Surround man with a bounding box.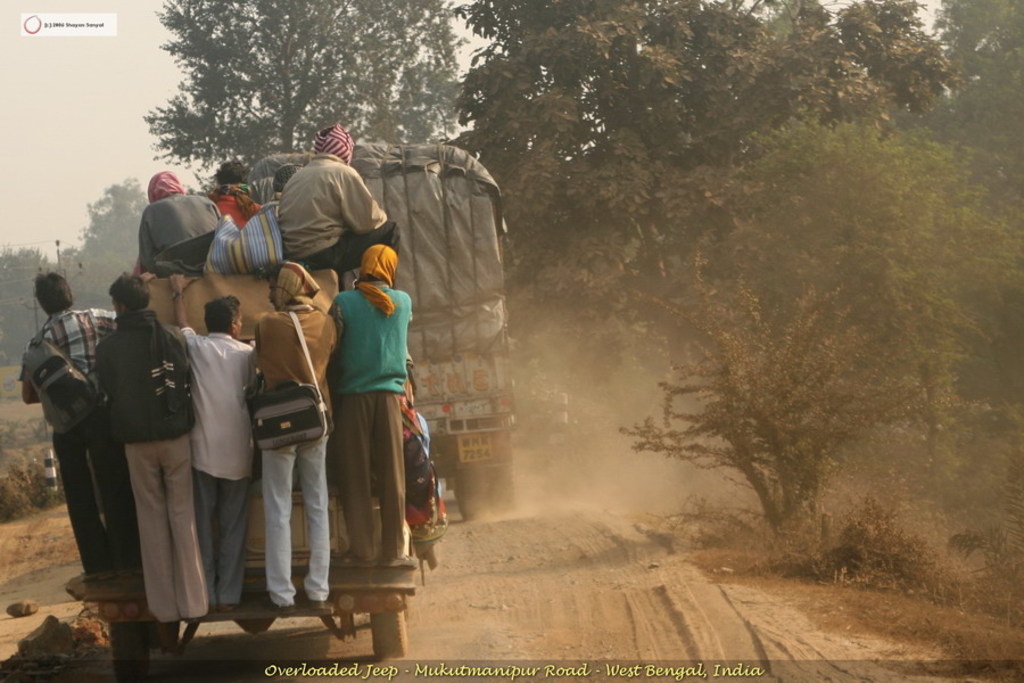
detection(250, 265, 335, 611).
